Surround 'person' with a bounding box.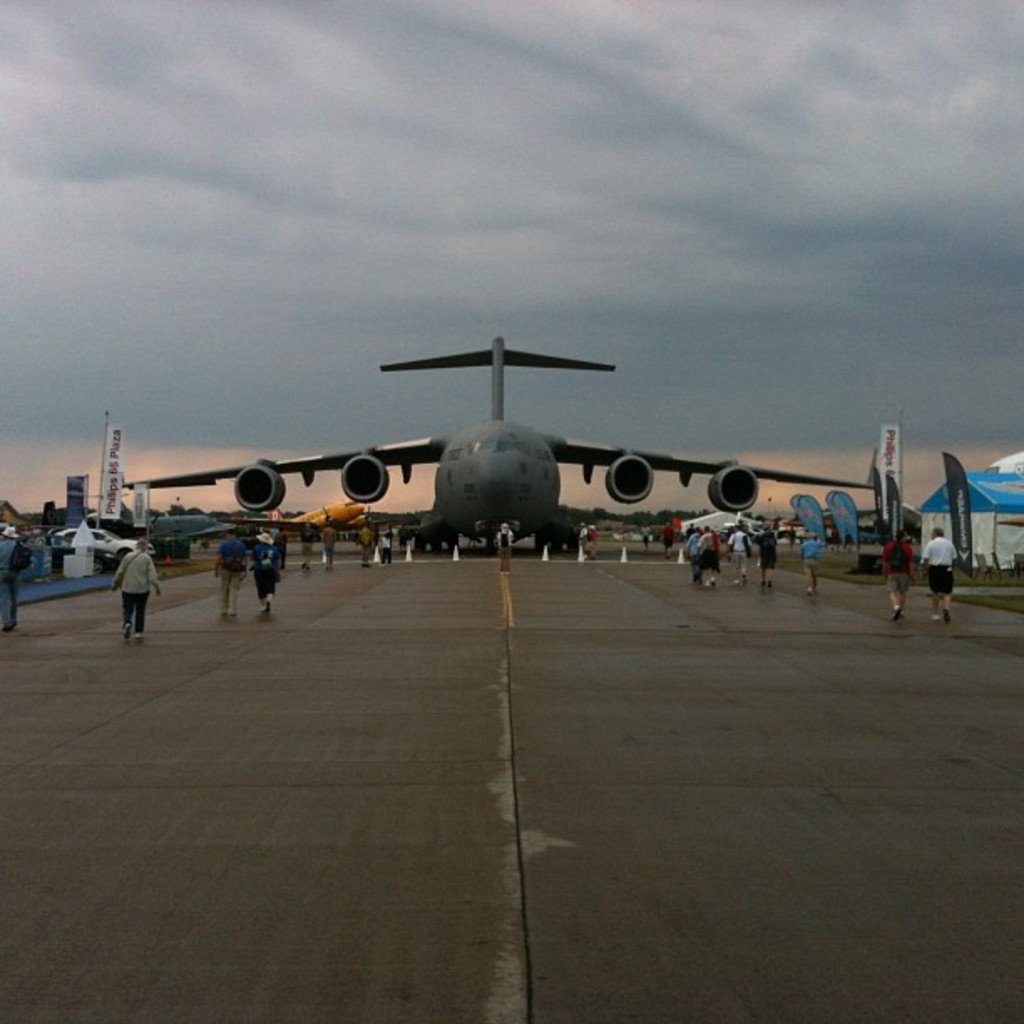
select_region(740, 515, 781, 584).
